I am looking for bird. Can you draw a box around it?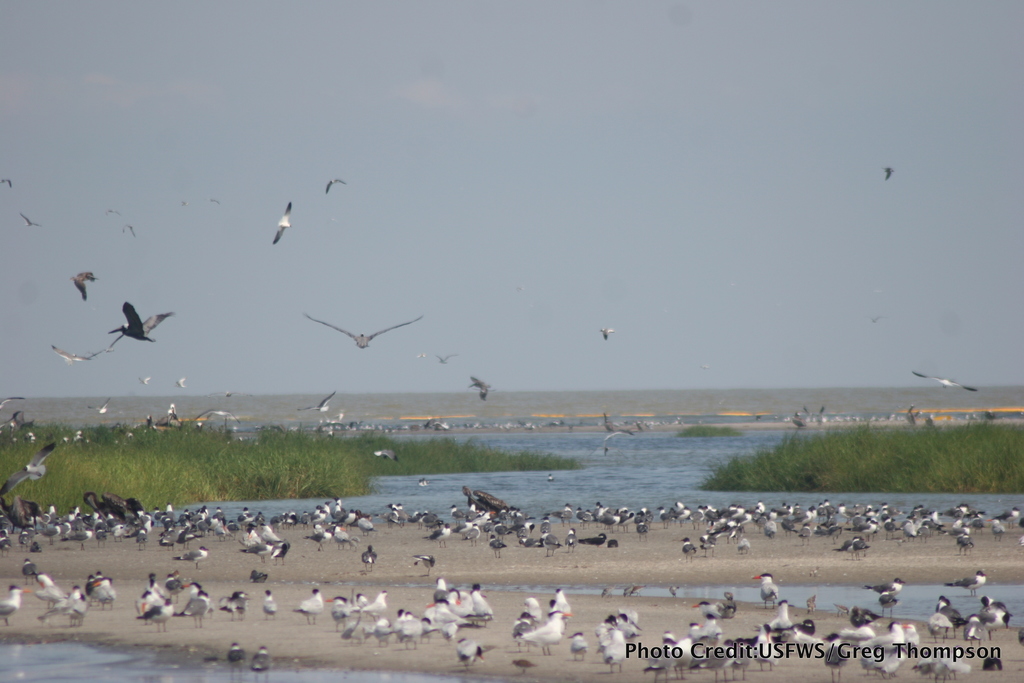
Sure, the bounding box is region(255, 193, 308, 254).
